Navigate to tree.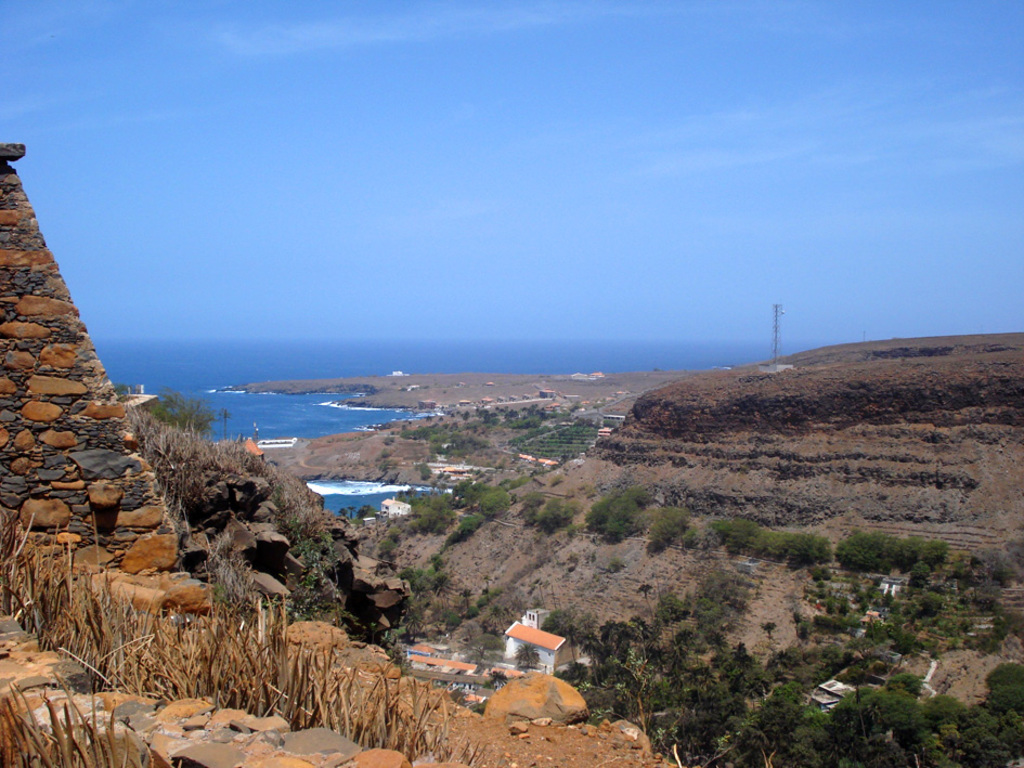
Navigation target: (x1=152, y1=385, x2=217, y2=438).
